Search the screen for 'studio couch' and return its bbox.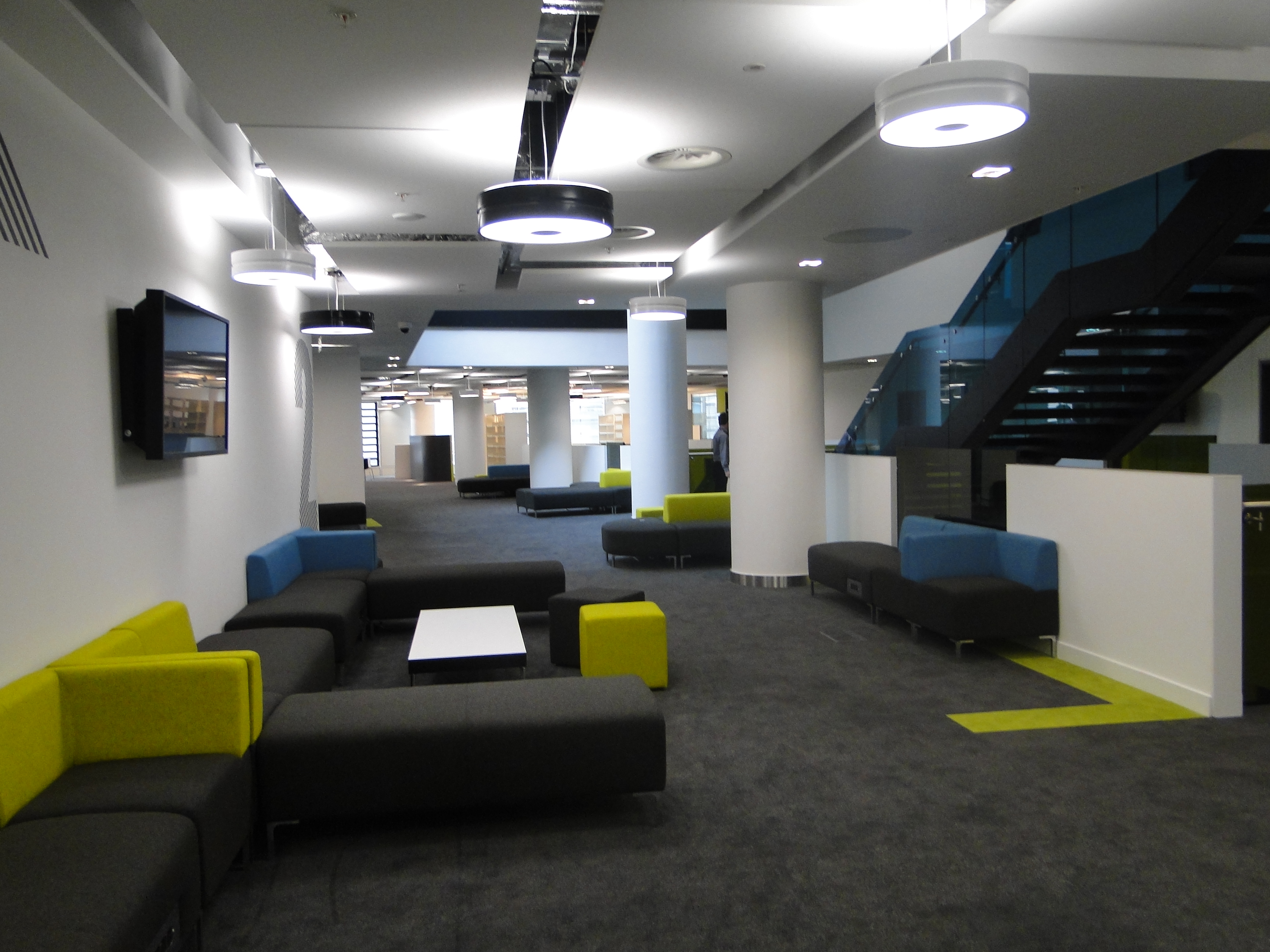
Found: (left=0, top=216, right=121, bottom=349).
